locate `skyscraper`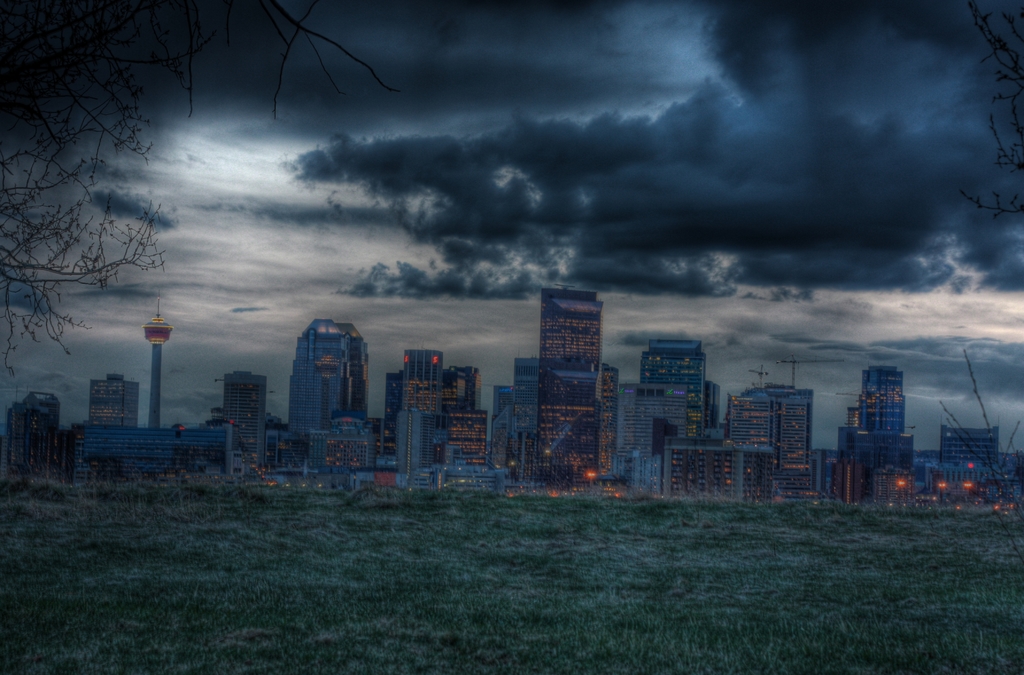
<bbox>540, 288, 598, 488</bbox>
